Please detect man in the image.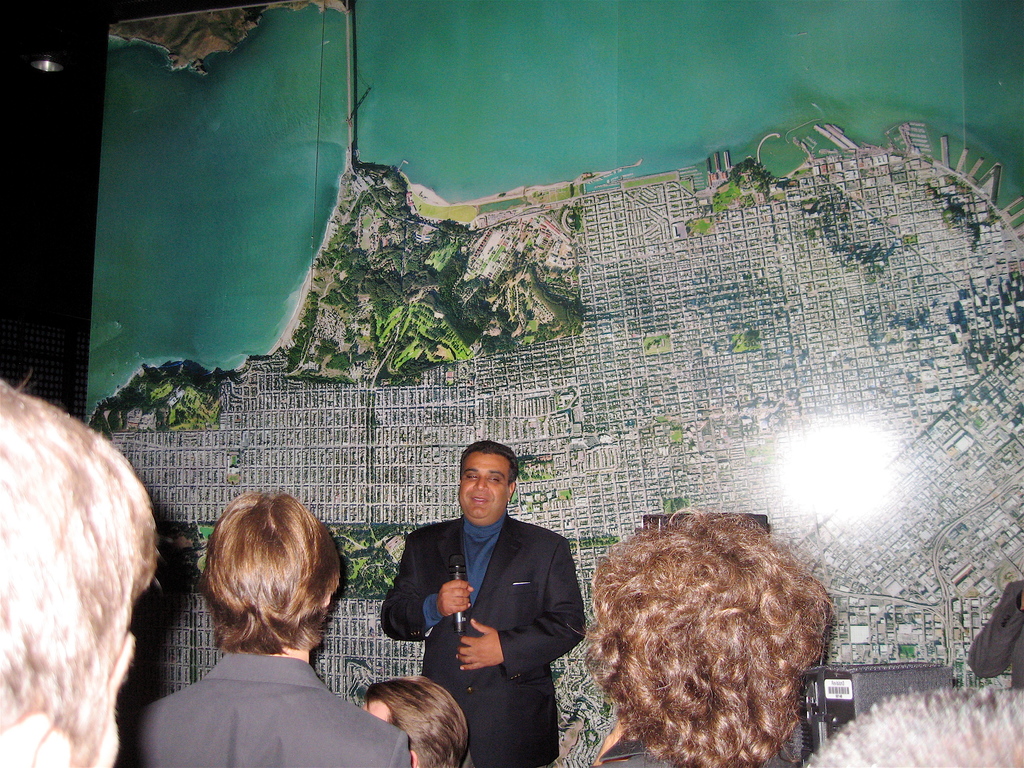
<region>377, 424, 599, 765</region>.
